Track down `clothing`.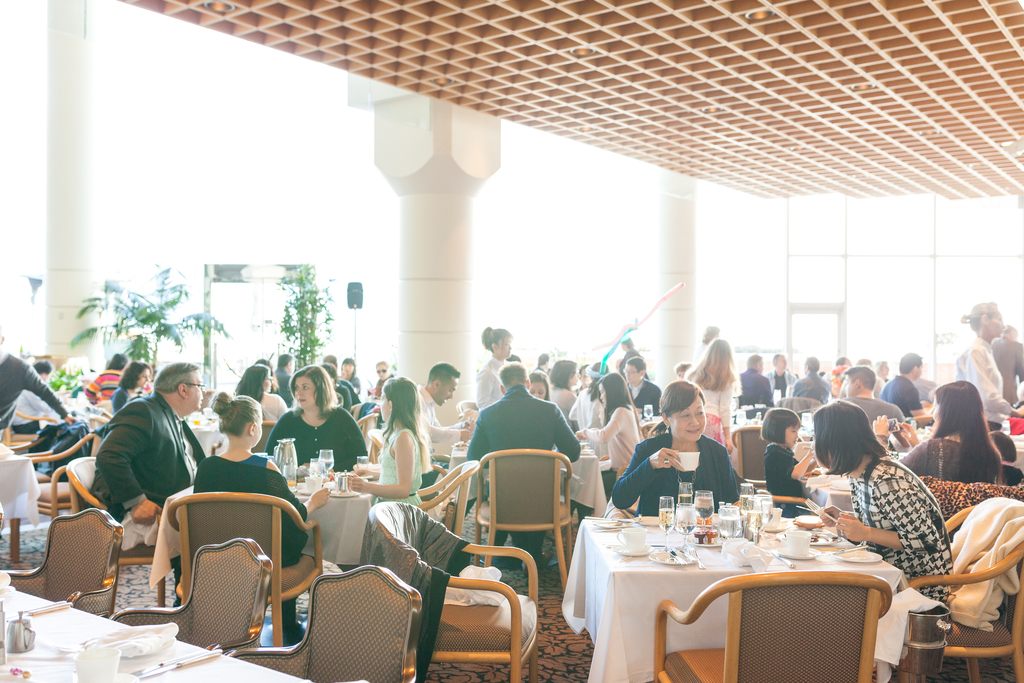
Tracked to pyautogui.locateOnScreen(91, 369, 125, 411).
